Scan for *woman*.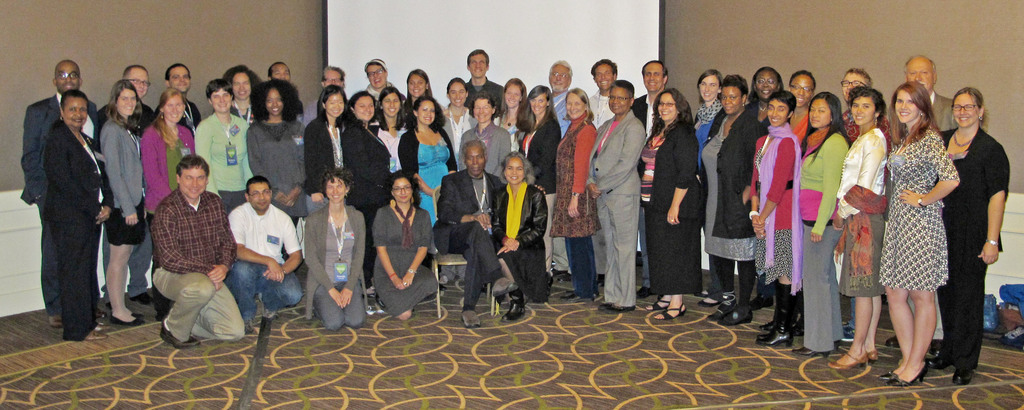
Scan result: locate(748, 60, 783, 125).
